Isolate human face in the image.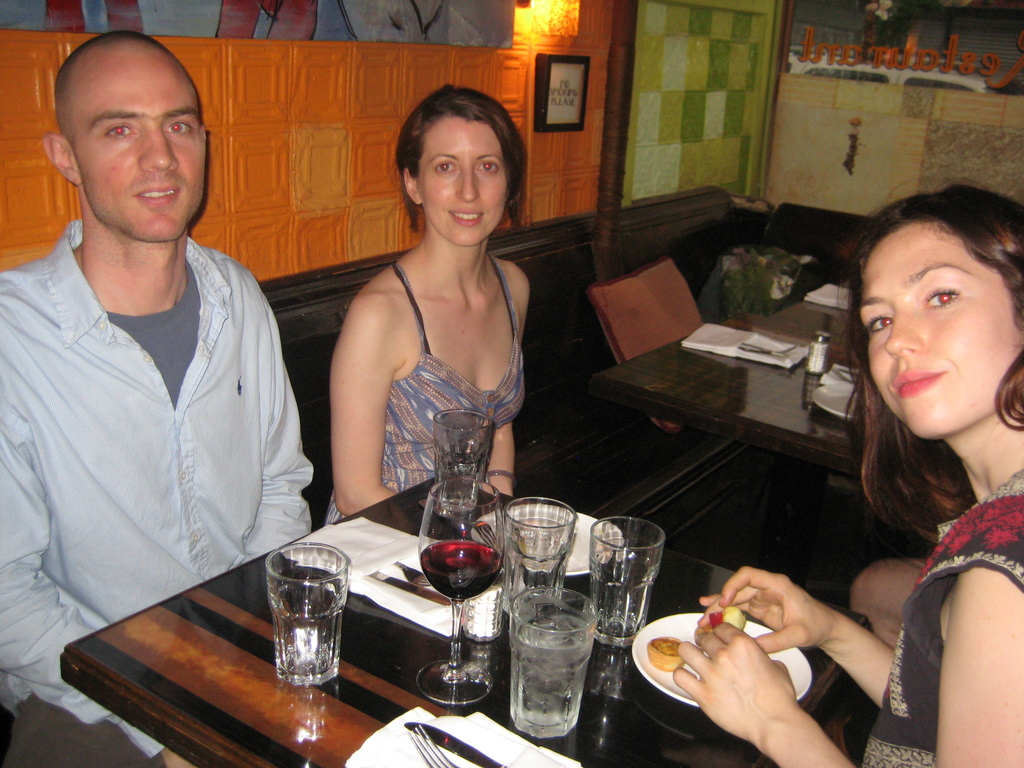
Isolated region: 858/220/1017/436.
